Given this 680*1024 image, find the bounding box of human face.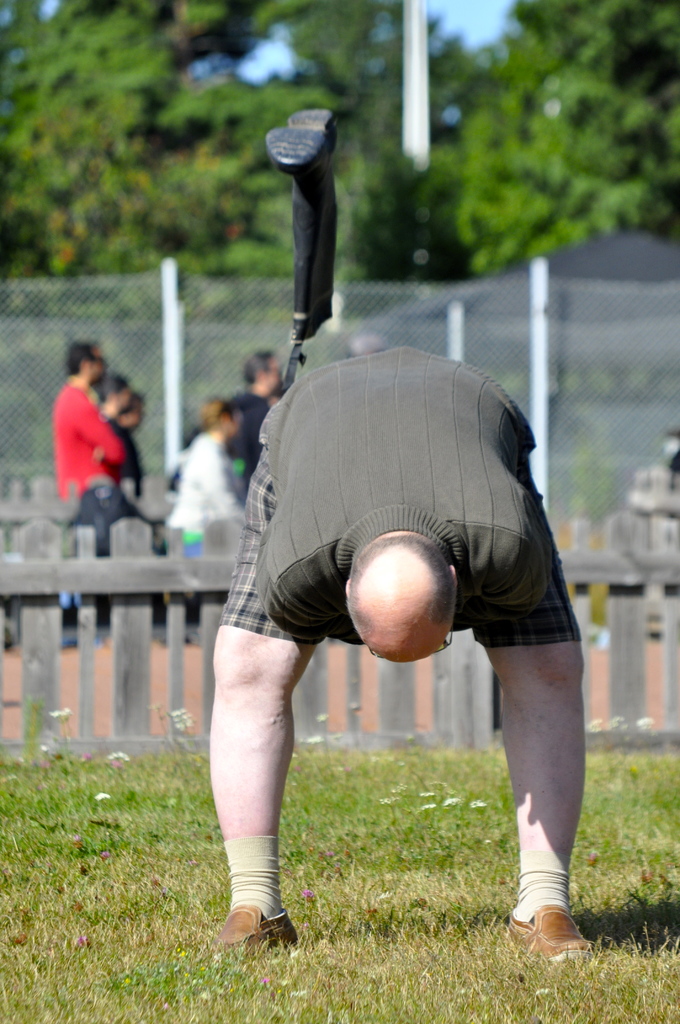
259 357 282 389.
